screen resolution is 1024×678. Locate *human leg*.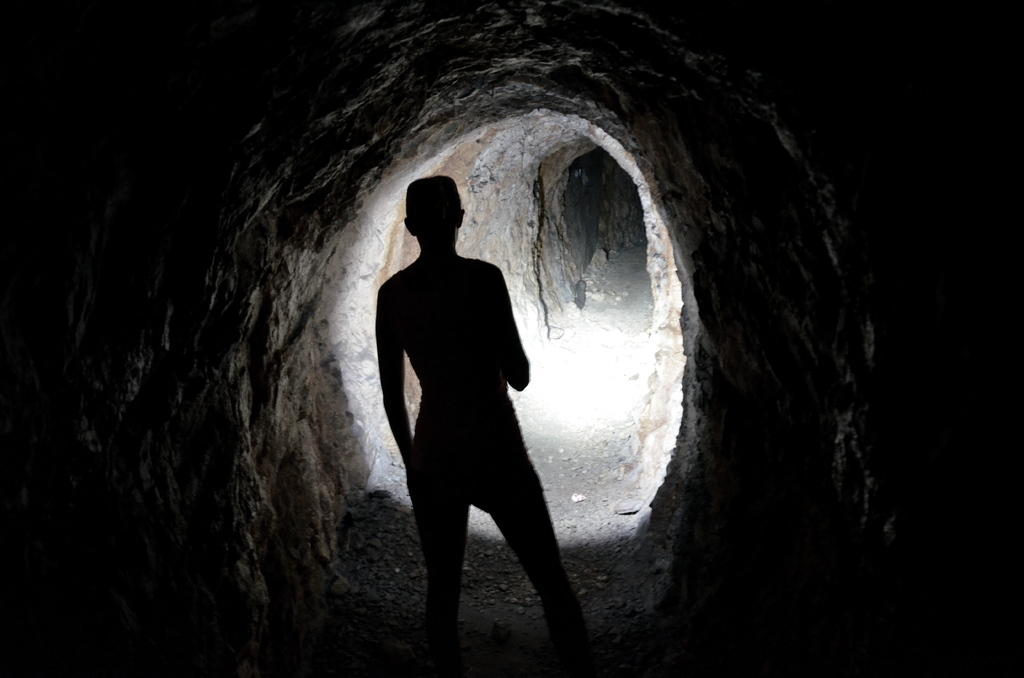
404/408/456/654.
